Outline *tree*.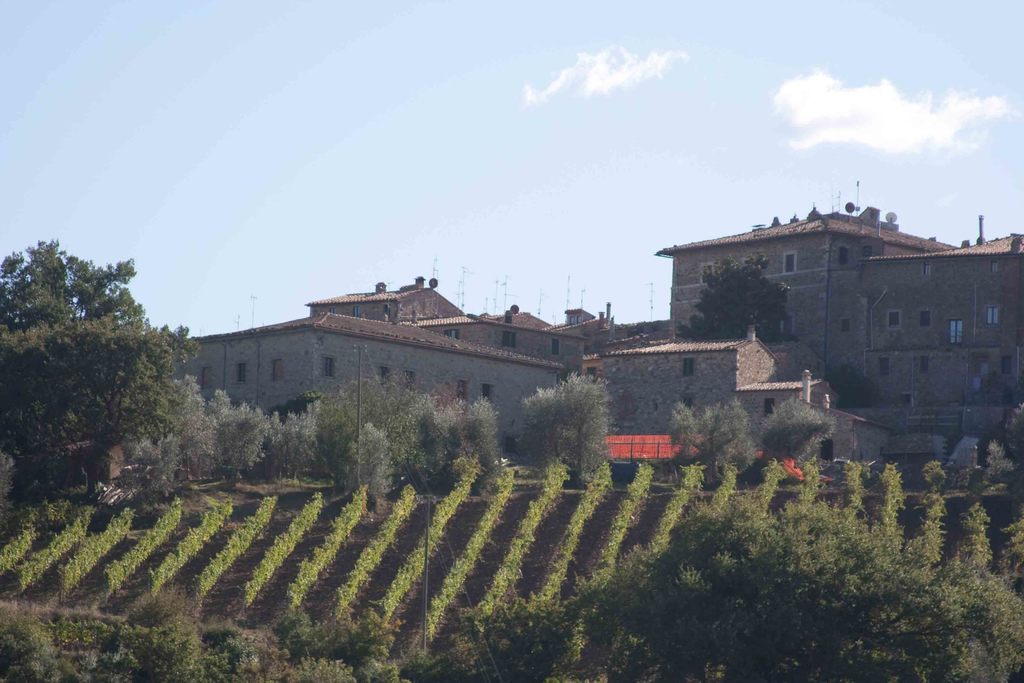
Outline: 520:372:623:485.
